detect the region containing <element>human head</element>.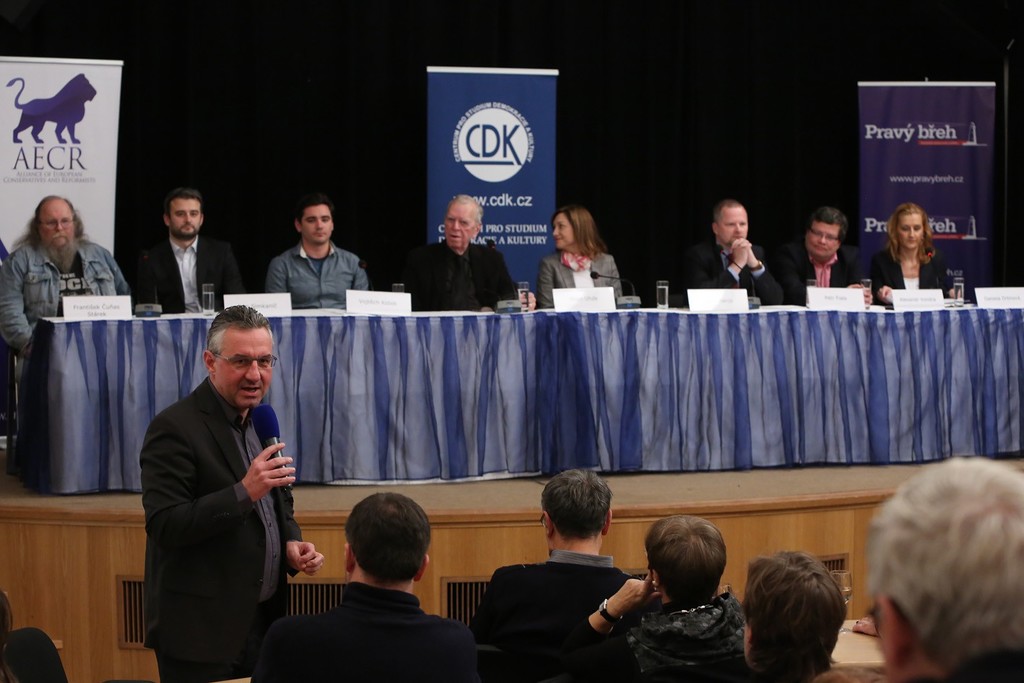
rect(710, 200, 751, 246).
